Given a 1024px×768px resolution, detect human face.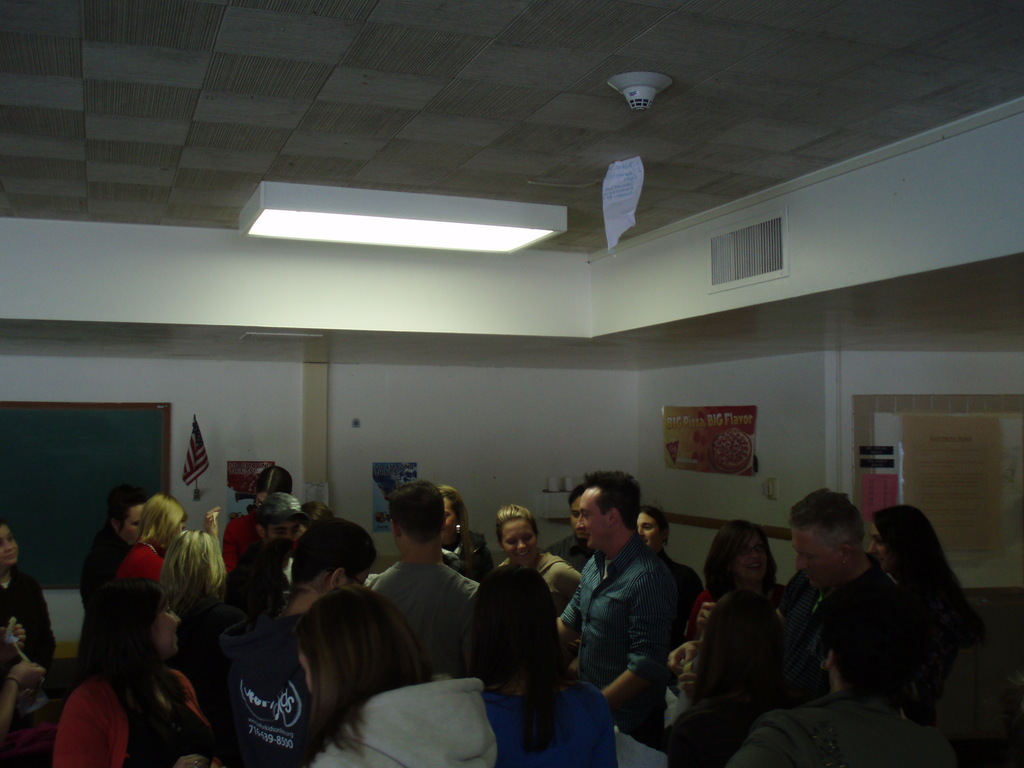
300/648/325/709.
